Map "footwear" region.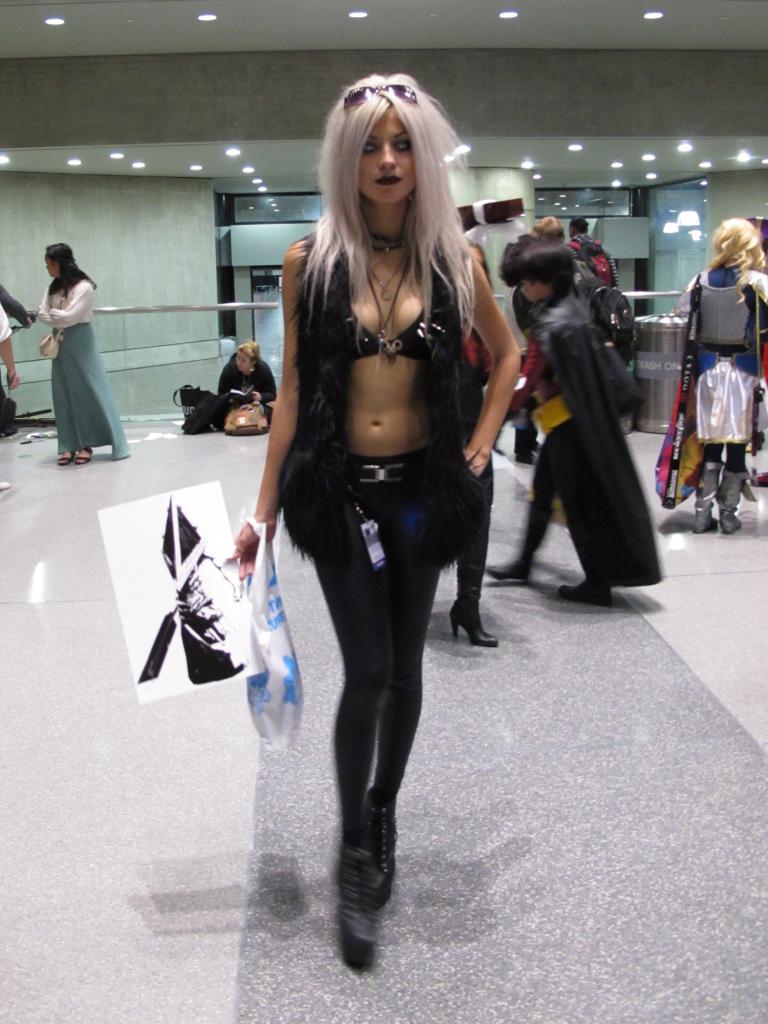
Mapped to x1=480, y1=500, x2=556, y2=582.
